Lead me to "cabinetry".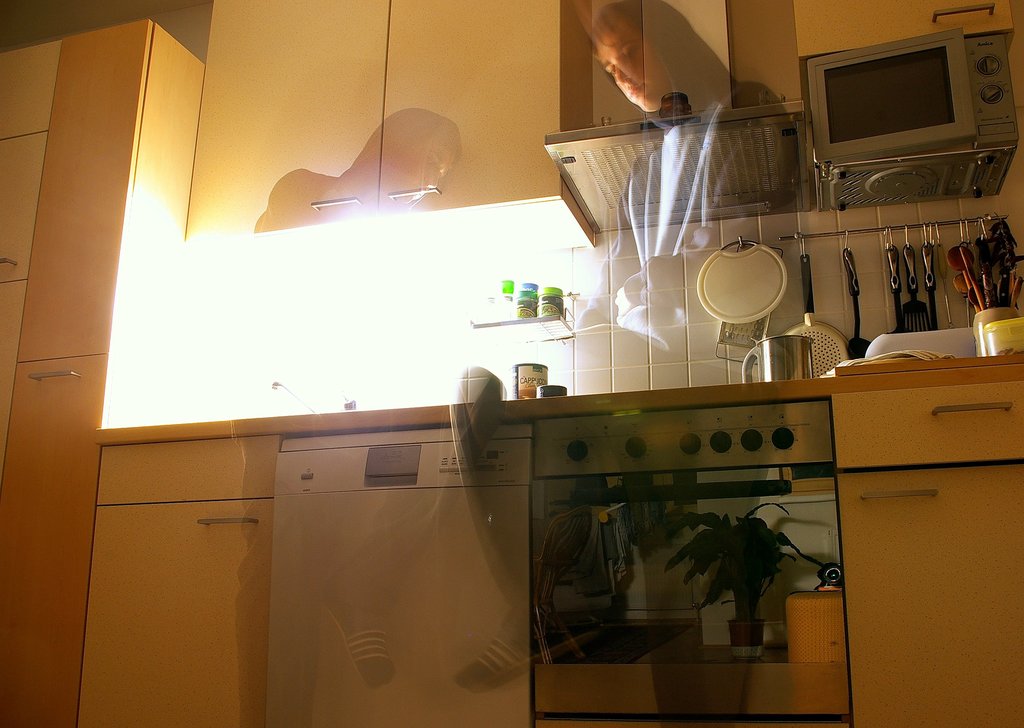
Lead to (0,344,109,727).
